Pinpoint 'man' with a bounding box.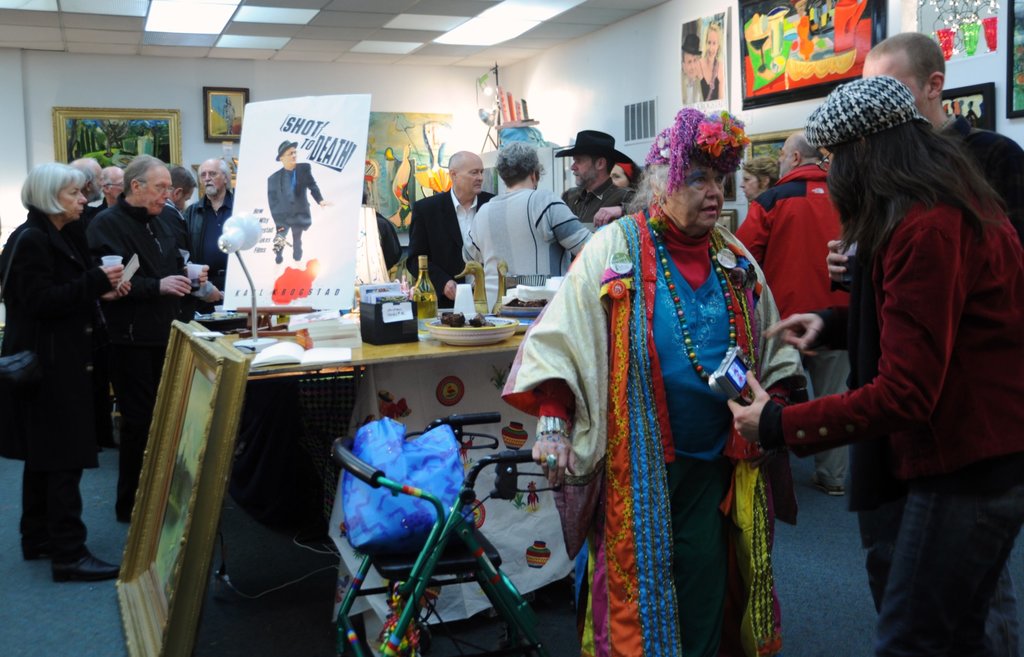
bbox(93, 168, 136, 210).
